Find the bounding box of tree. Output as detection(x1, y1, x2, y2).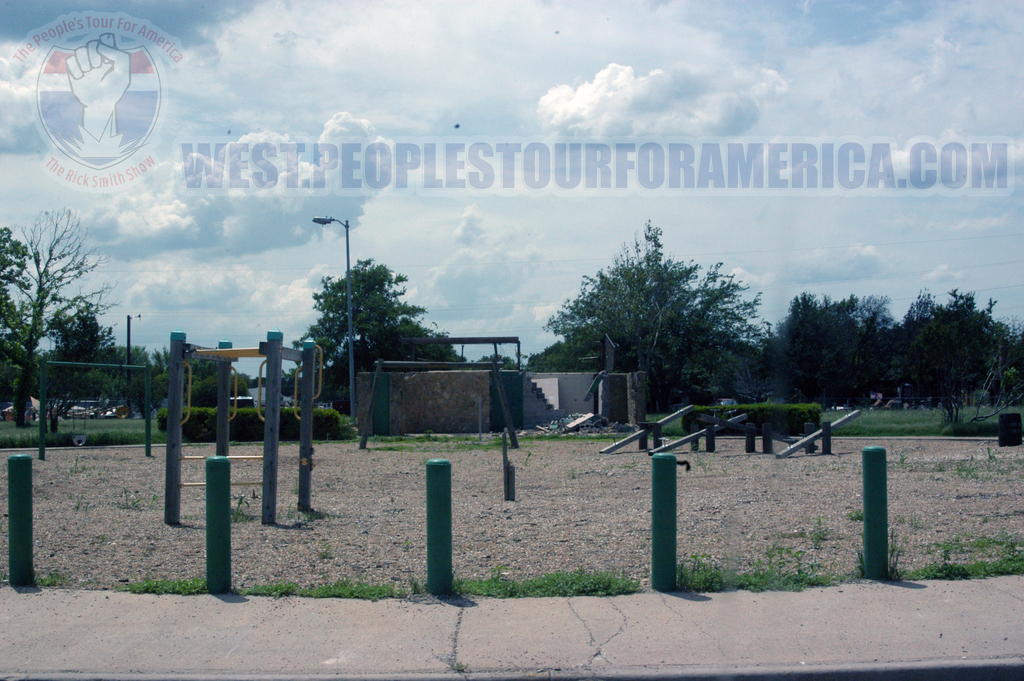
detection(147, 340, 199, 402).
